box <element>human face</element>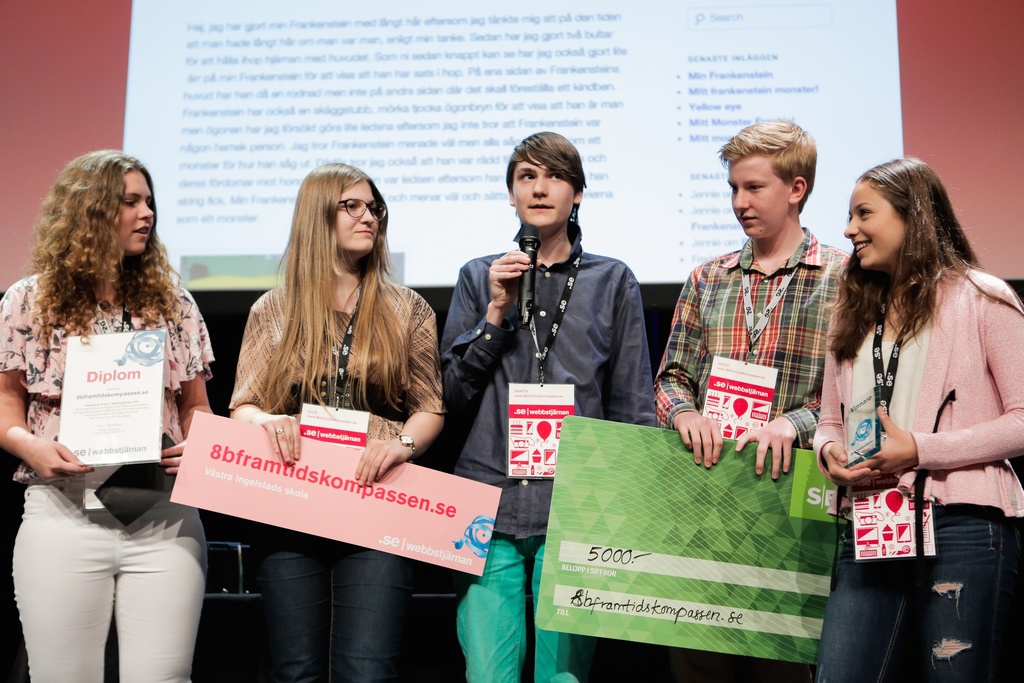
x1=731 y1=157 x2=787 y2=238
